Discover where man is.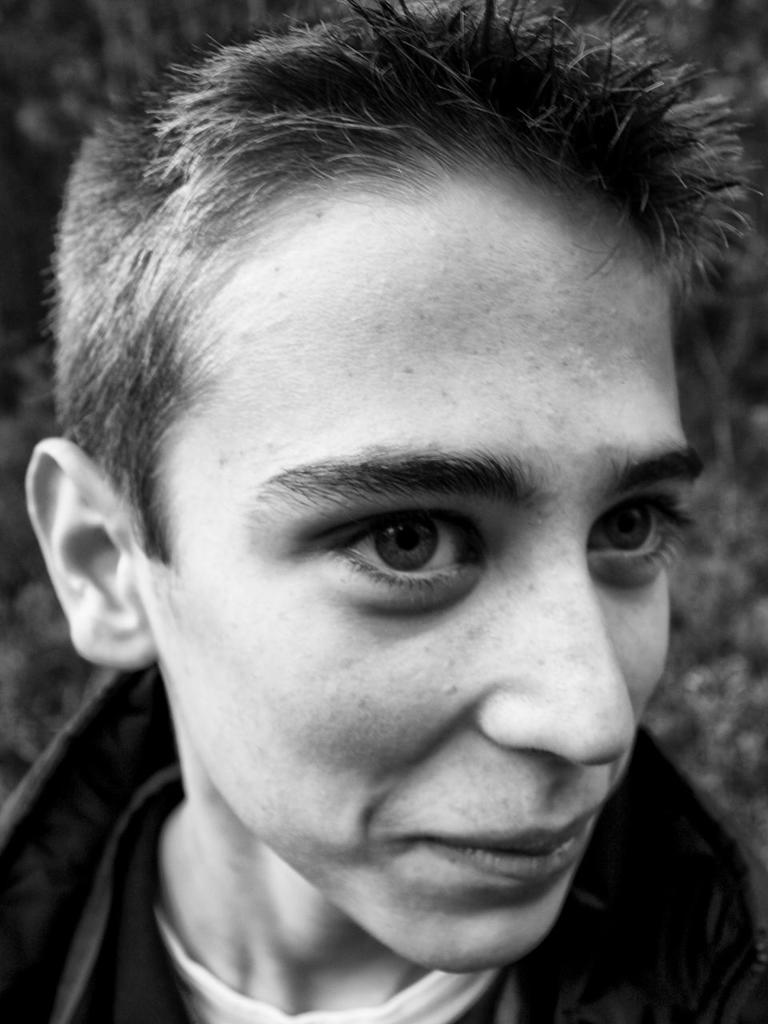
Discovered at <box>0,0,767,1023</box>.
